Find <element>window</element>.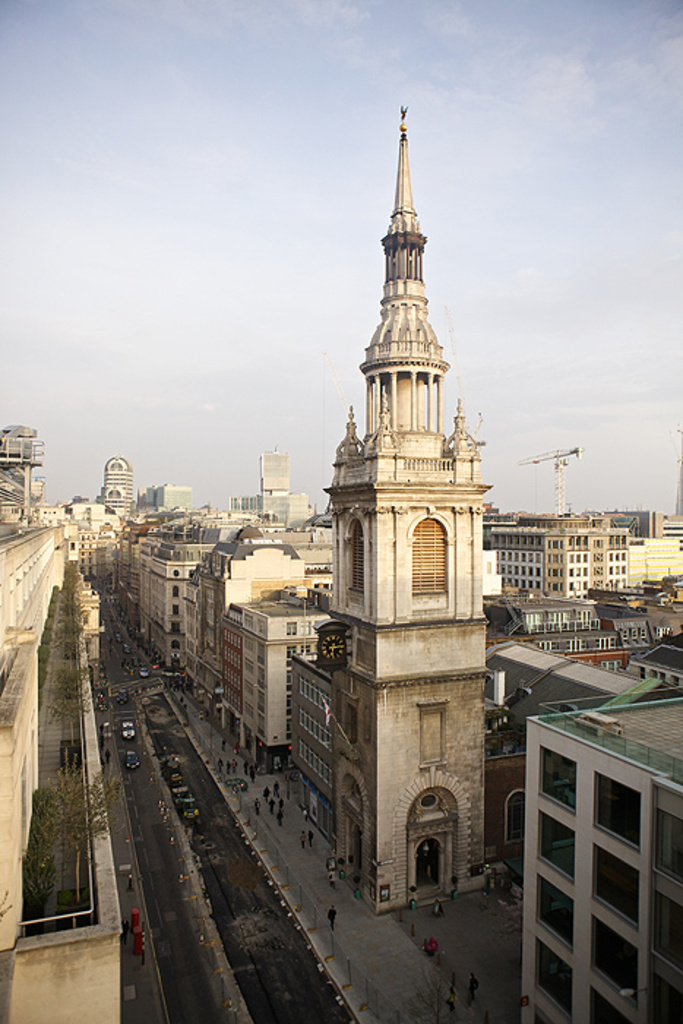
592/914/639/1009.
